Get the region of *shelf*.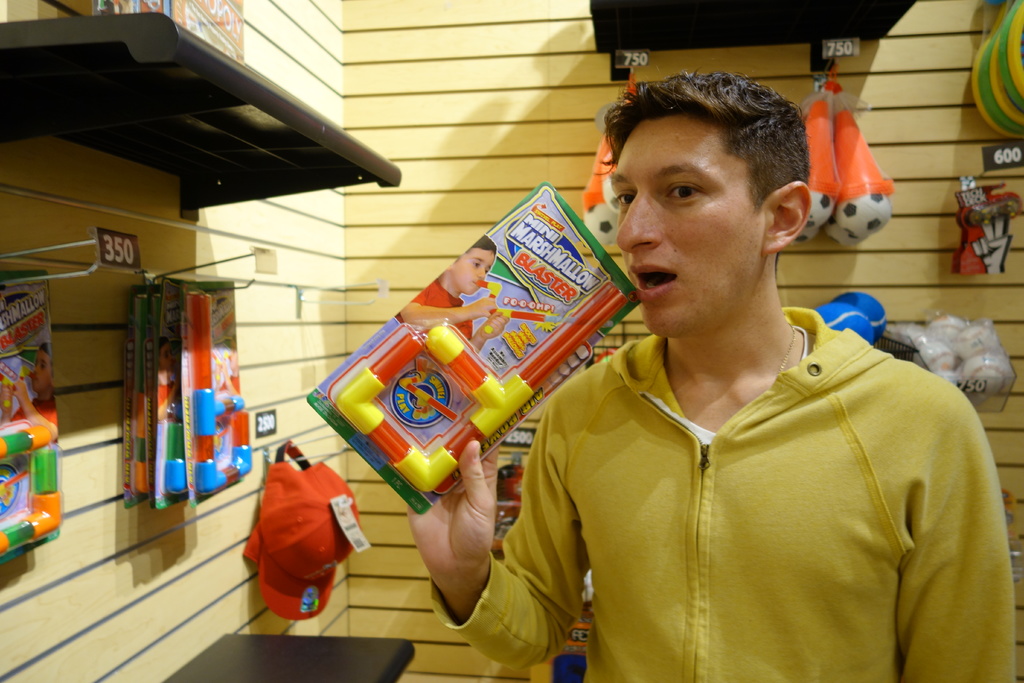
l=591, t=0, r=916, b=83.
